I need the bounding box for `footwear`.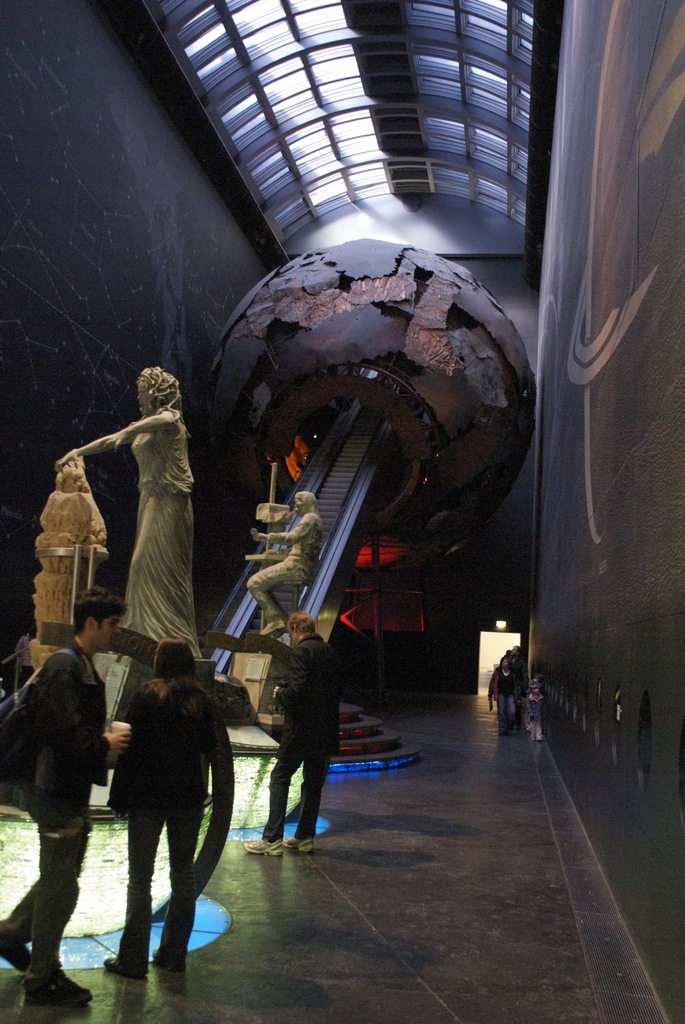
Here it is: x1=149 y1=949 x2=187 y2=967.
